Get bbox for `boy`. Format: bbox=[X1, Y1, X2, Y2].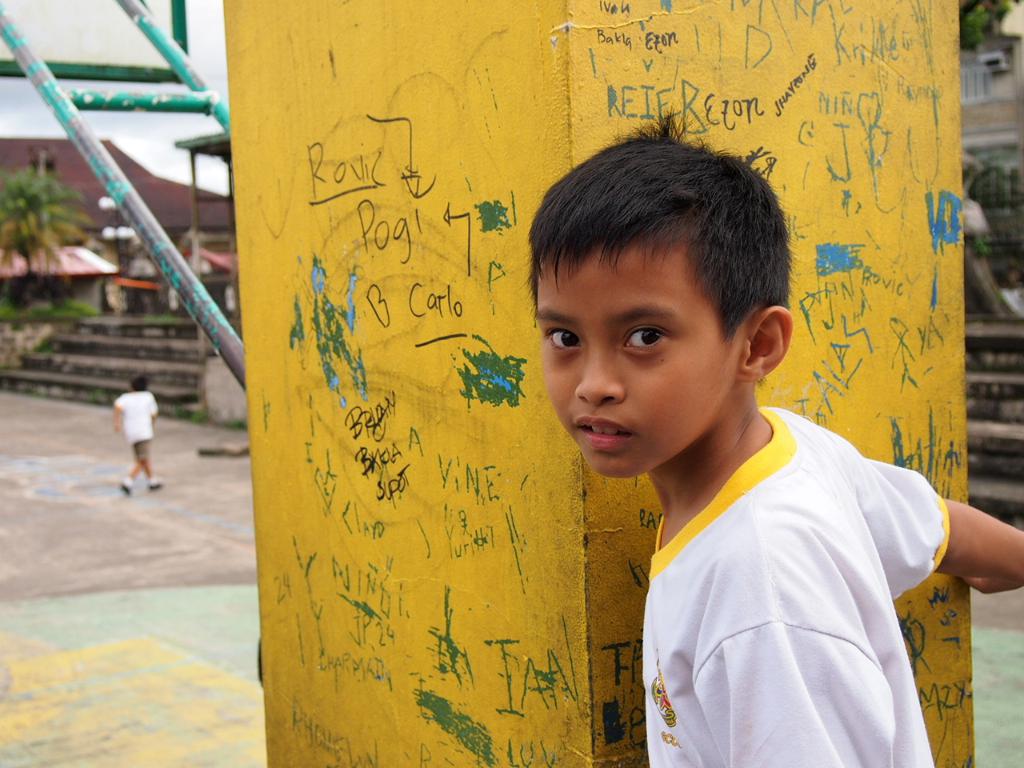
bbox=[113, 376, 159, 496].
